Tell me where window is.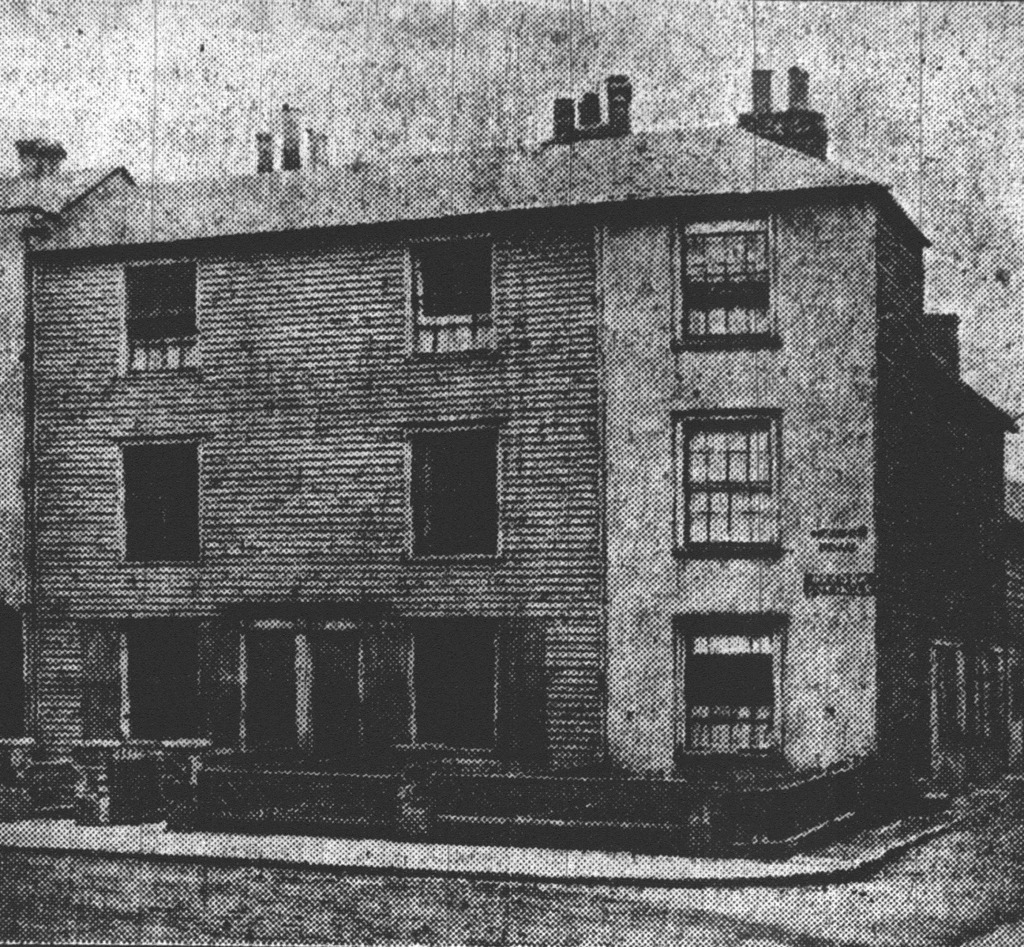
window is at locate(128, 623, 200, 741).
